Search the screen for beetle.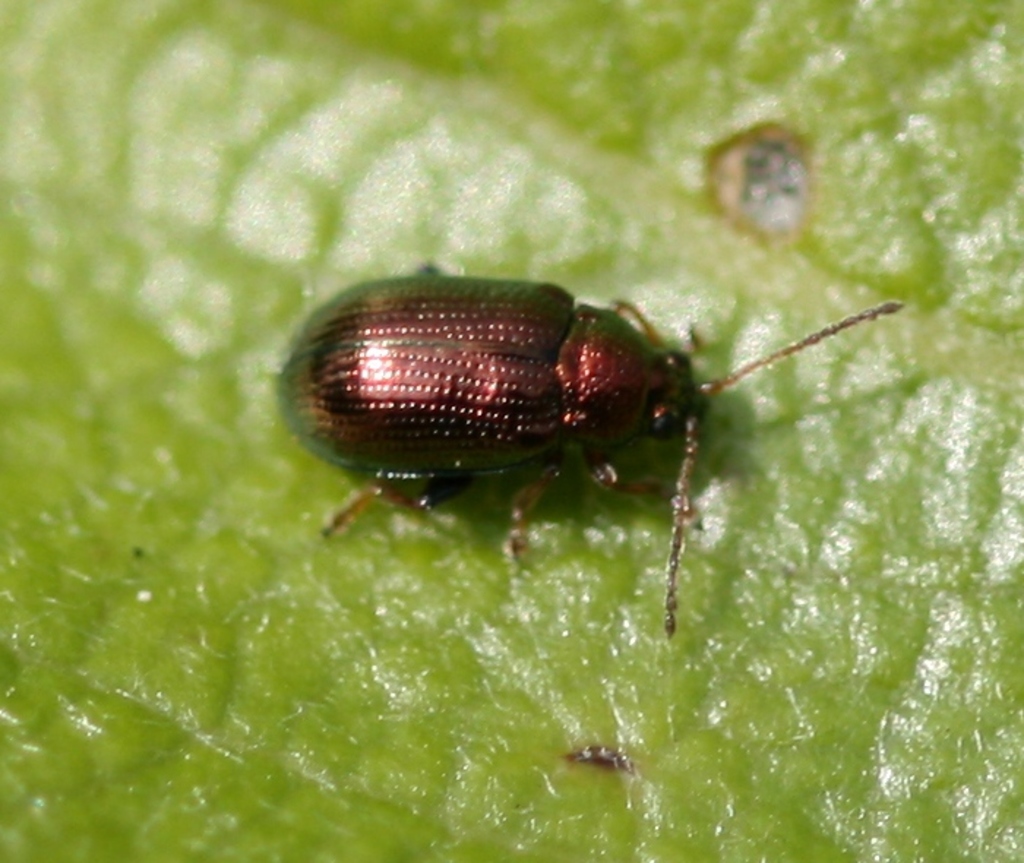
Found at pyautogui.locateOnScreen(265, 259, 875, 642).
